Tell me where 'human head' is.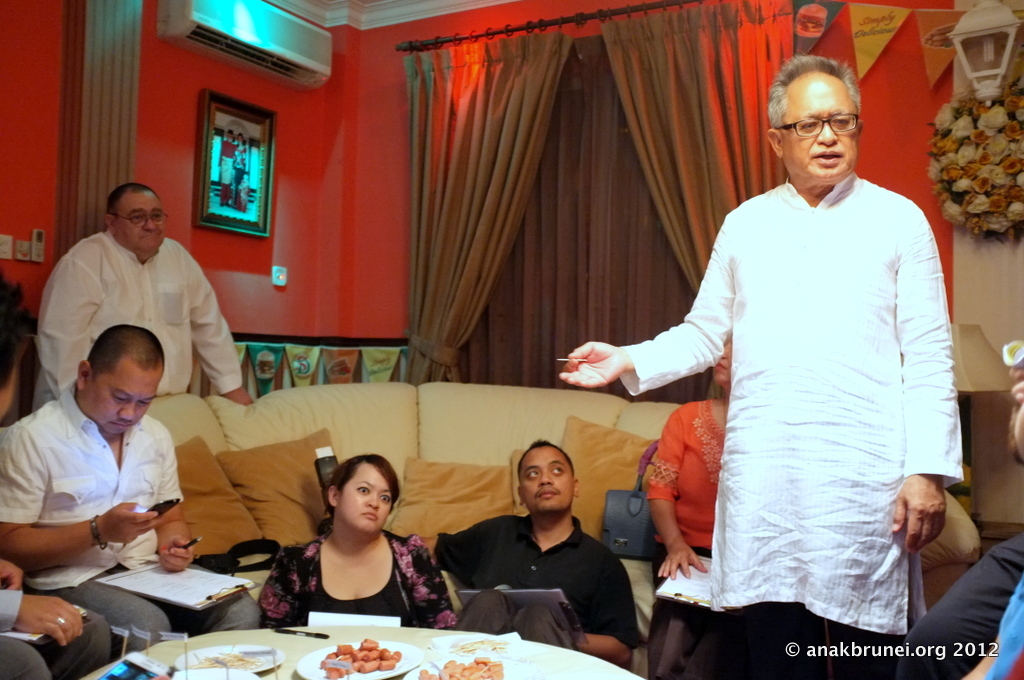
'human head' is at 62, 330, 156, 430.
